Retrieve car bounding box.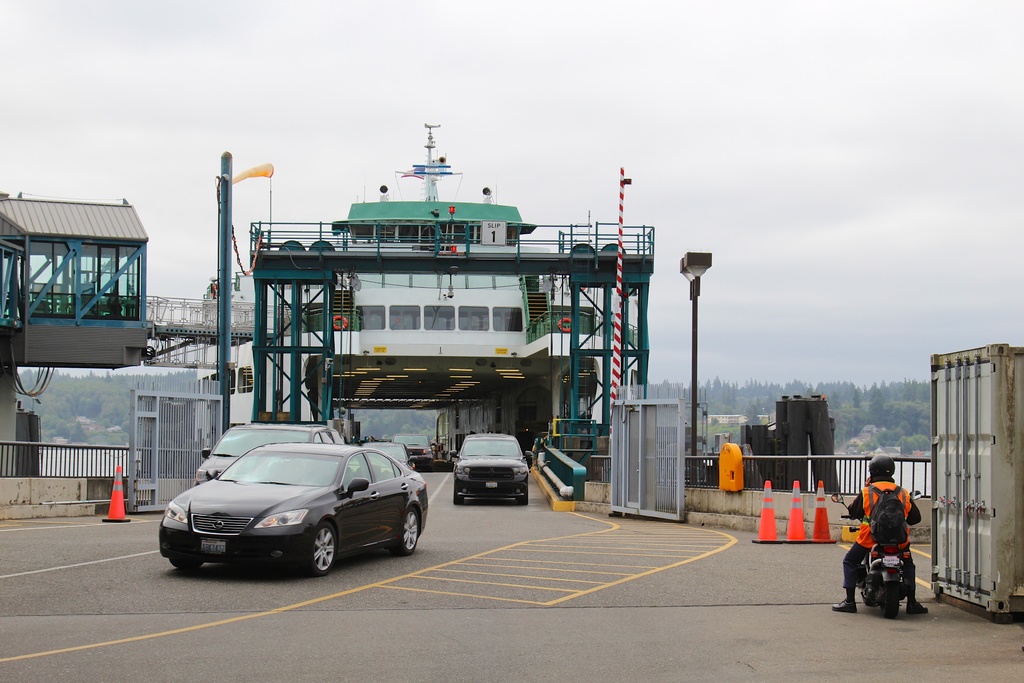
Bounding box: pyautogui.locateOnScreen(150, 420, 425, 578).
